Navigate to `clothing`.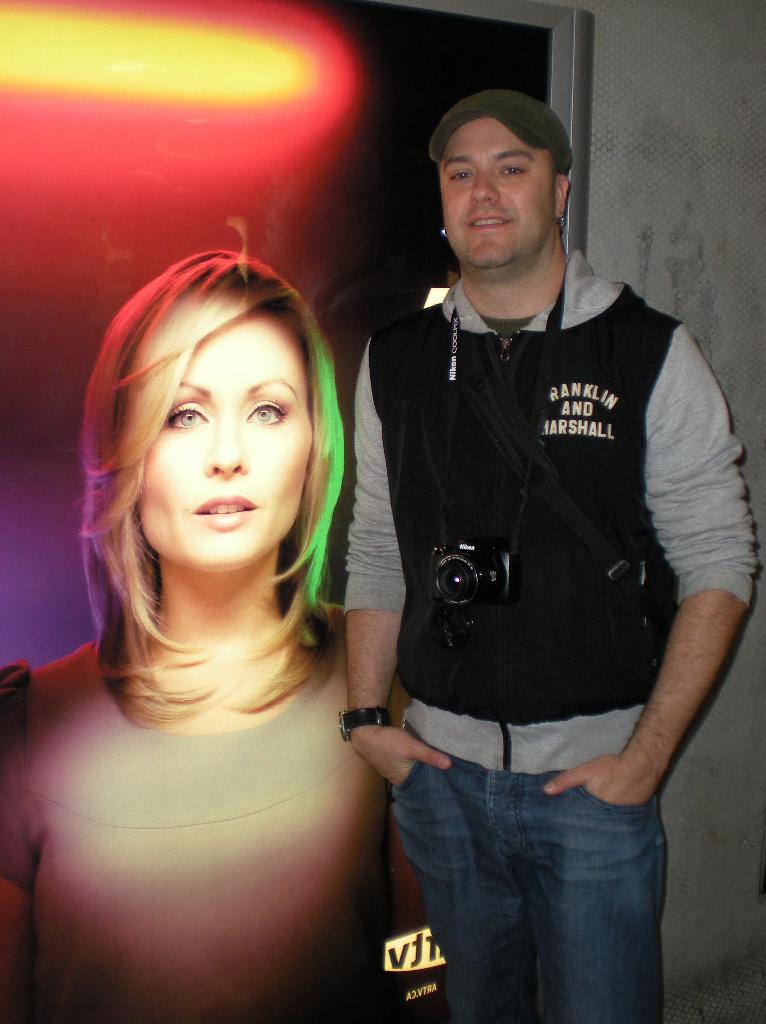
Navigation target: 1/640/399/1023.
